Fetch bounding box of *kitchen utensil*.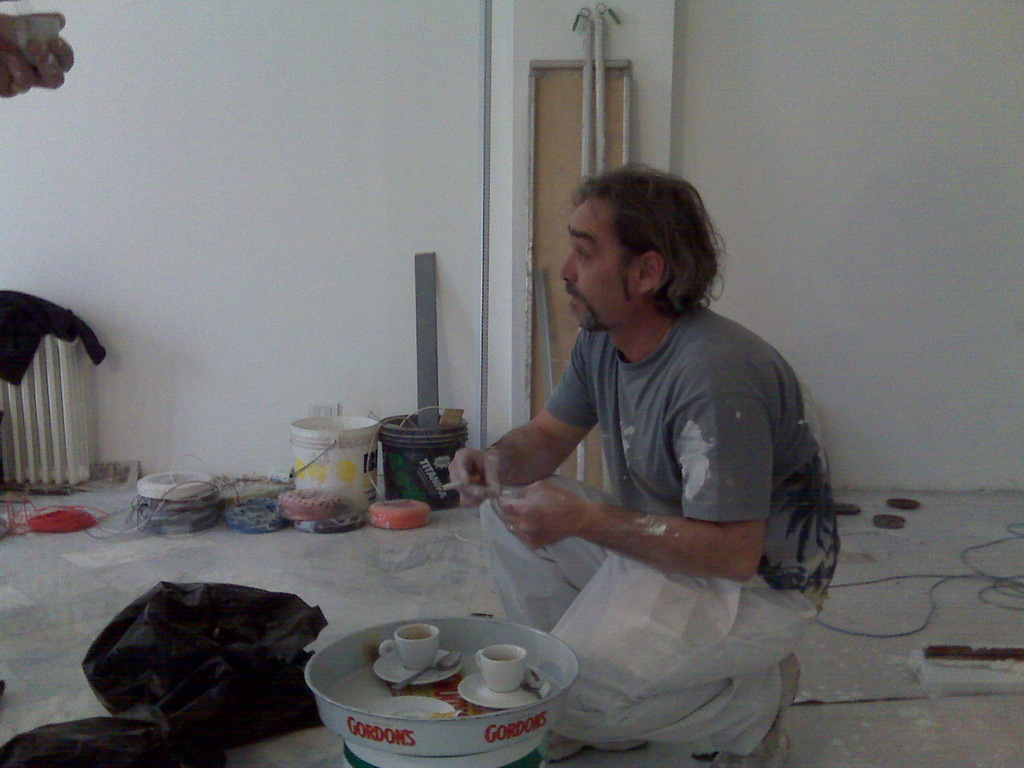
Bbox: x1=392, y1=650, x2=461, y2=691.
